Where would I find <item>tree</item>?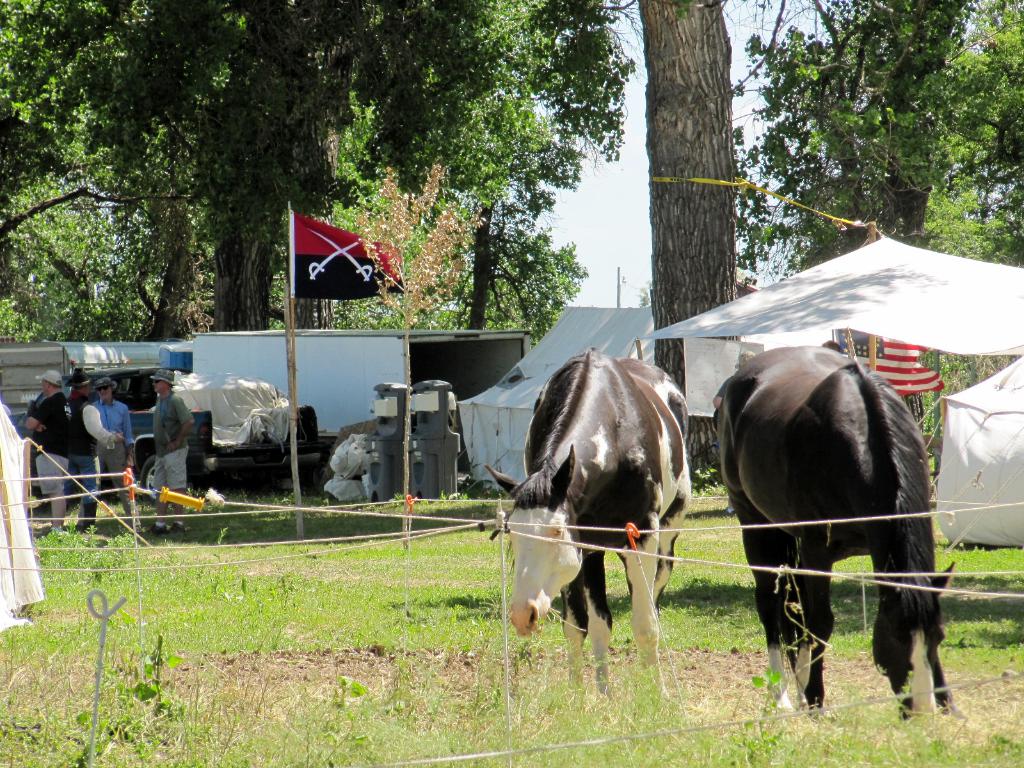
At 633/0/738/488.
